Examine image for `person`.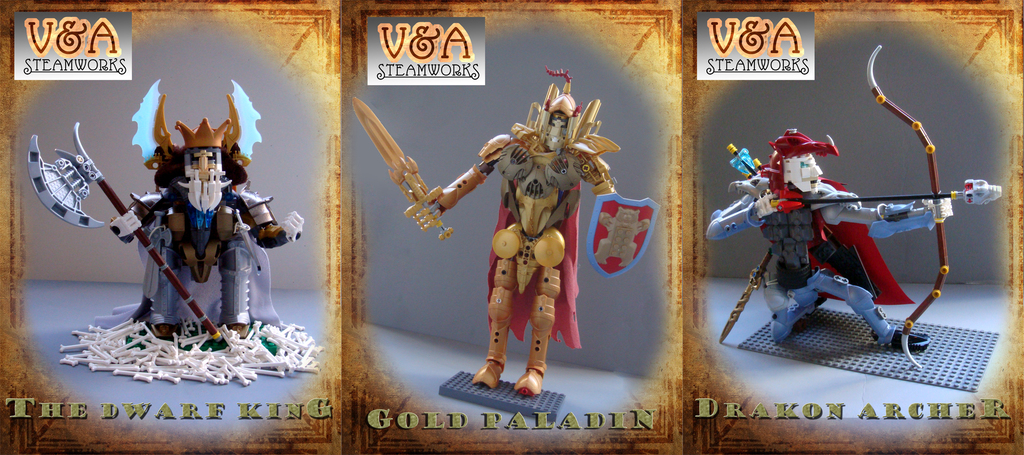
Examination result: select_region(429, 77, 631, 402).
